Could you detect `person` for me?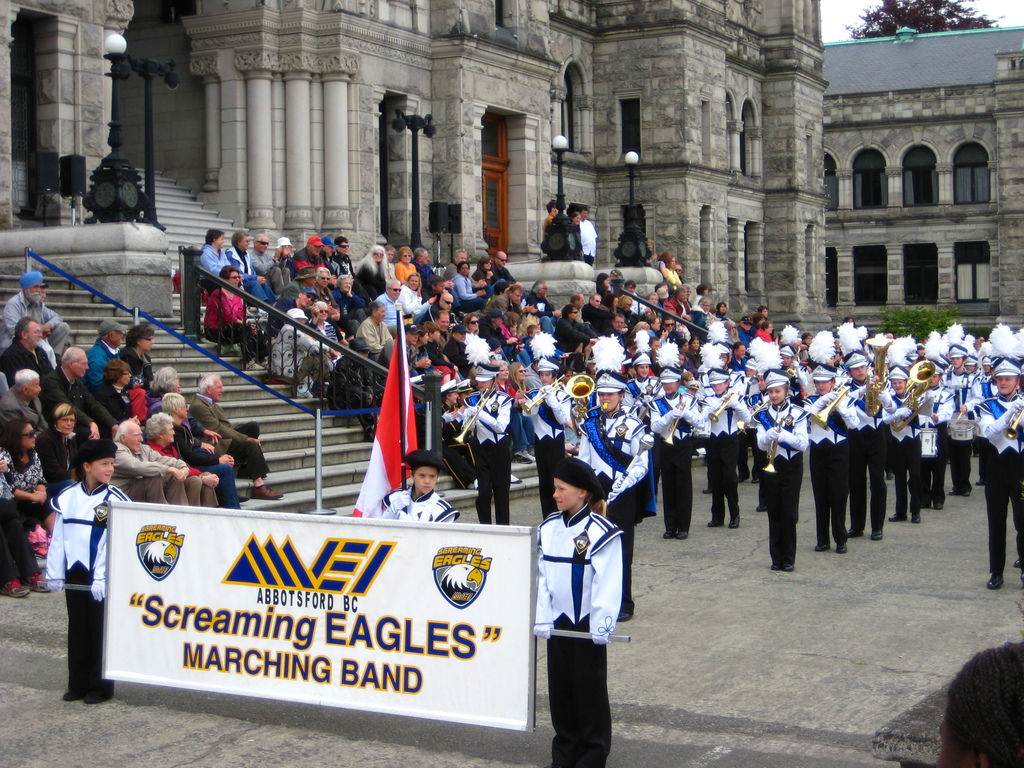
Detection result: [left=931, top=359, right=950, bottom=498].
